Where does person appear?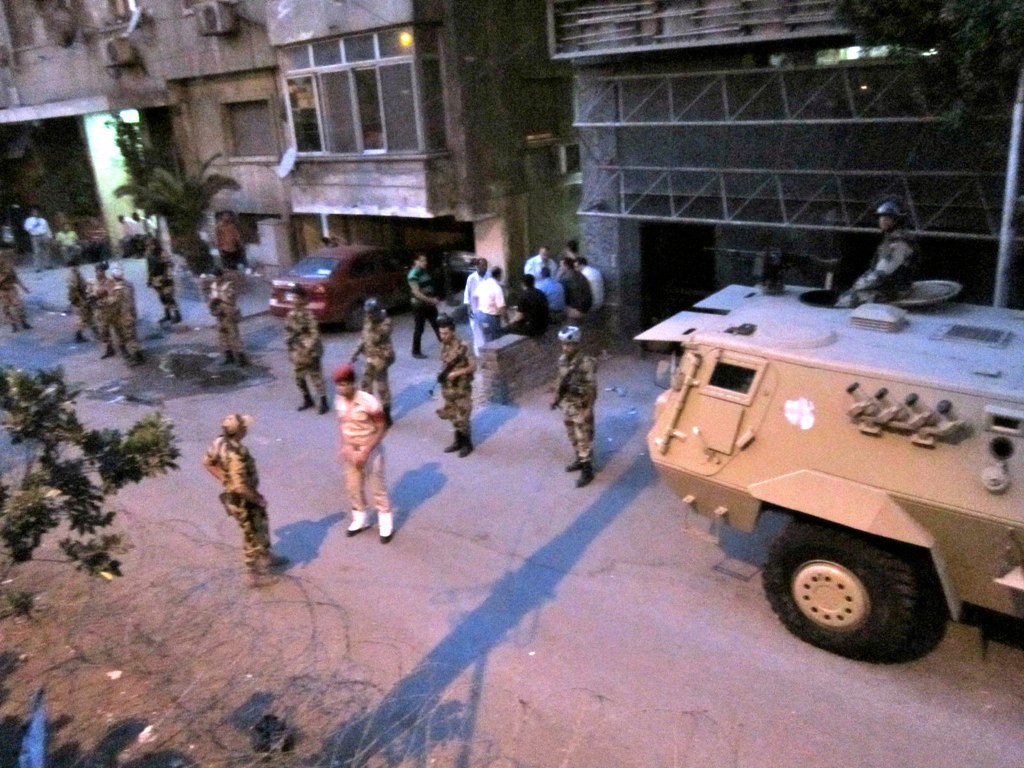
Appears at x1=60, y1=262, x2=95, y2=344.
